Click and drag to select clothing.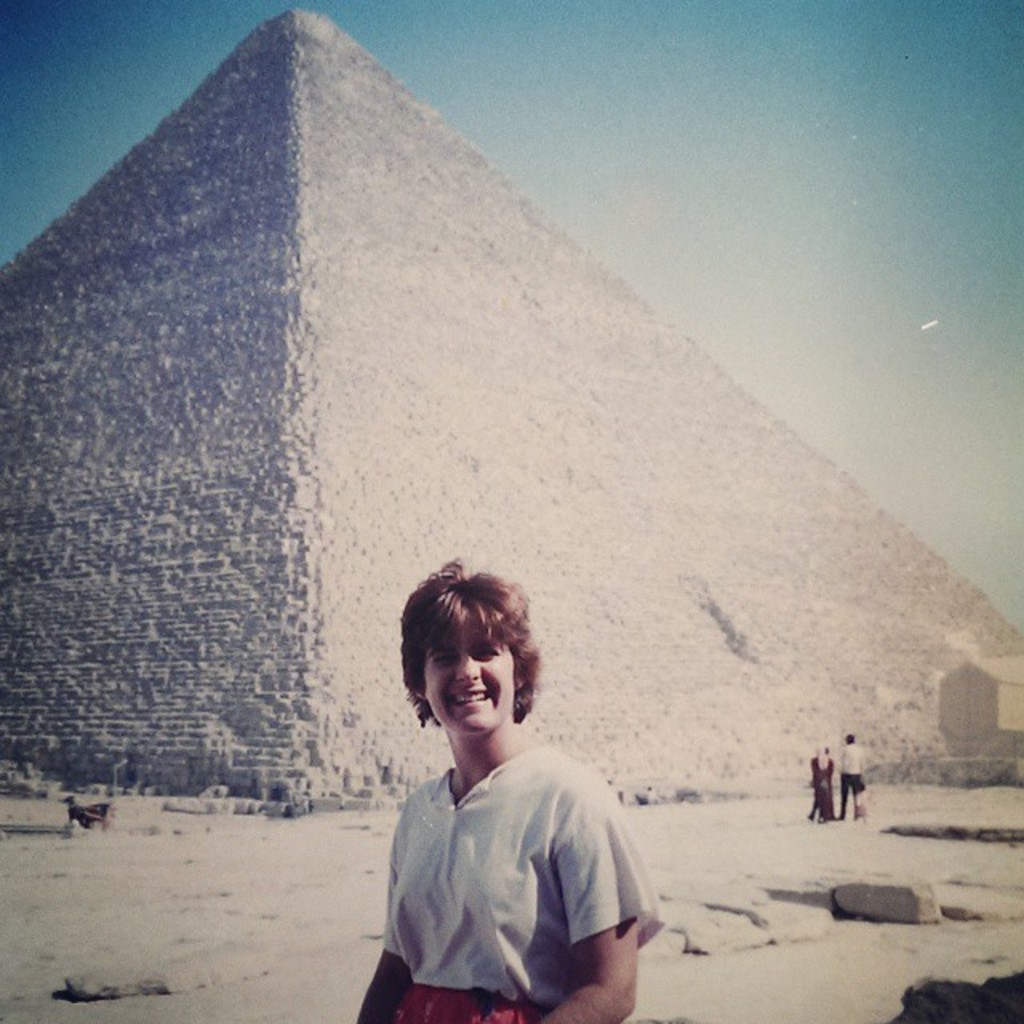
Selection: (374,694,658,1002).
